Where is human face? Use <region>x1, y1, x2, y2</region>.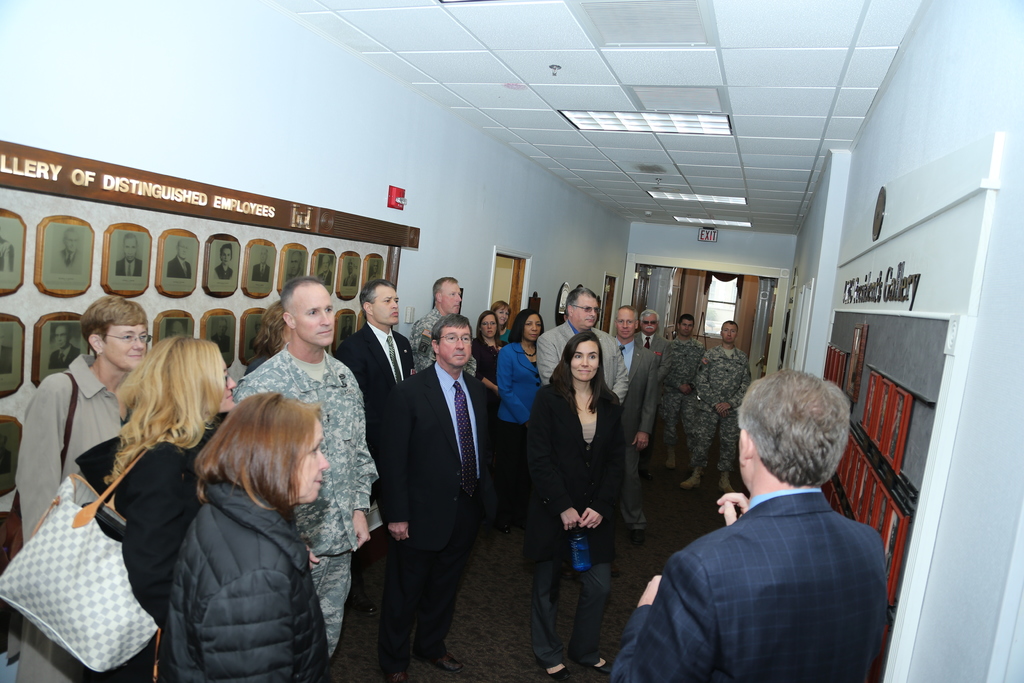
<region>295, 287, 335, 347</region>.
